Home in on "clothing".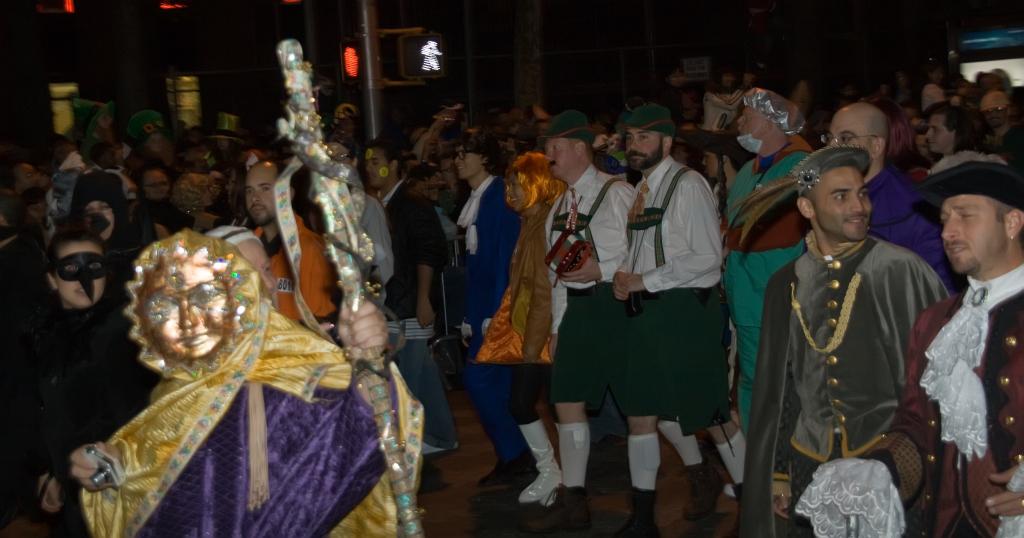
Homed in at (left=379, top=179, right=429, bottom=316).
